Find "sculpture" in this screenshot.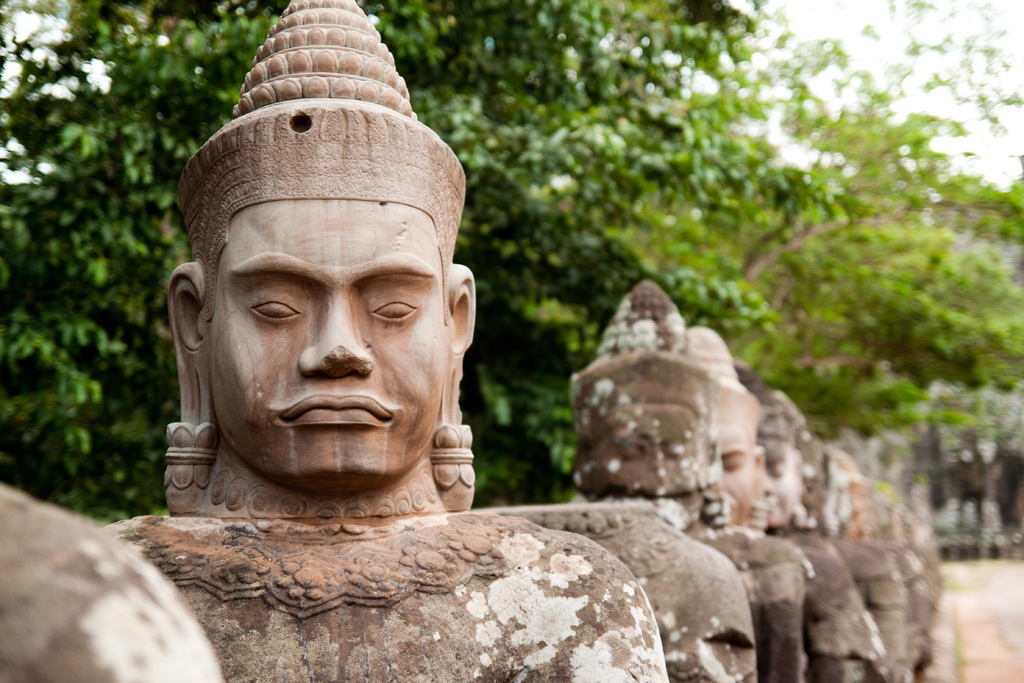
The bounding box for "sculpture" is select_region(0, 474, 220, 682).
